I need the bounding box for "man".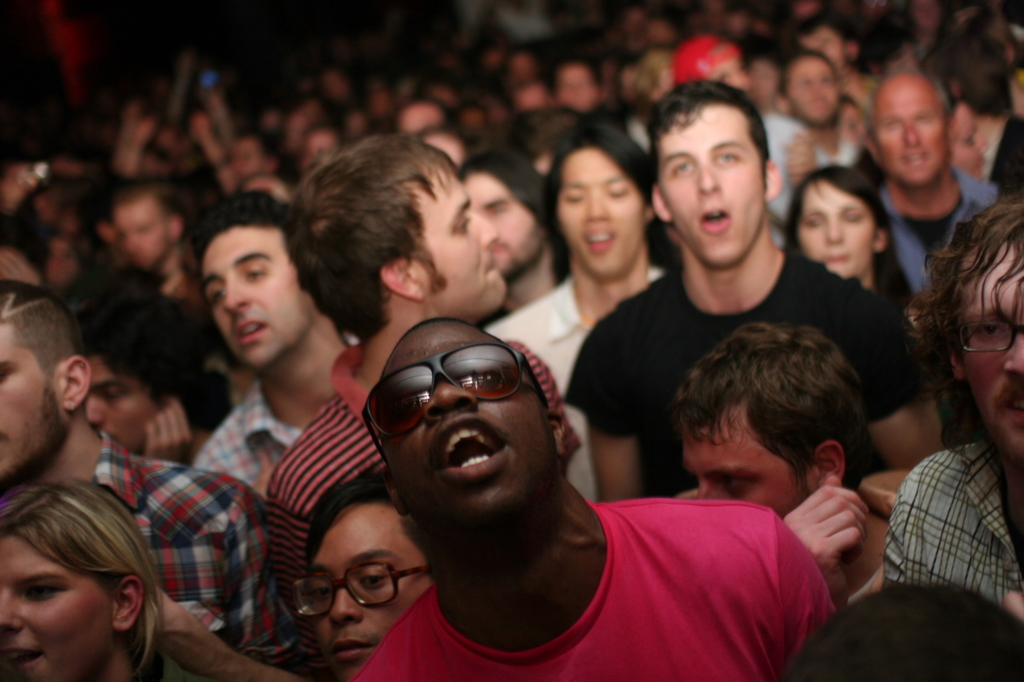
Here it is: <box>303,123,354,174</box>.
